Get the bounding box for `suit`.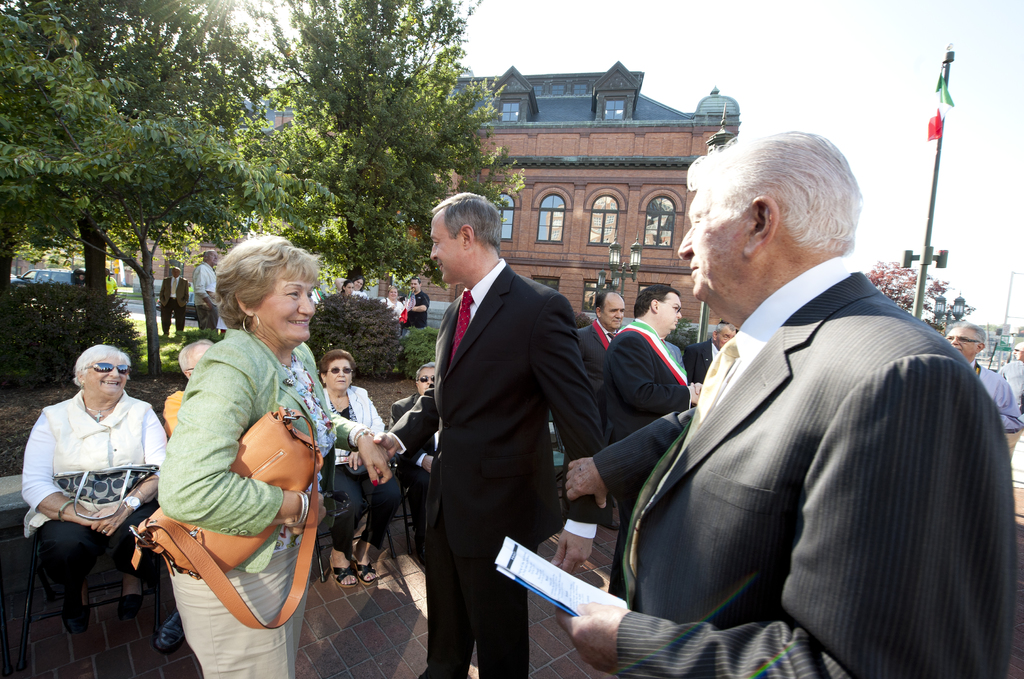
locate(686, 338, 725, 380).
